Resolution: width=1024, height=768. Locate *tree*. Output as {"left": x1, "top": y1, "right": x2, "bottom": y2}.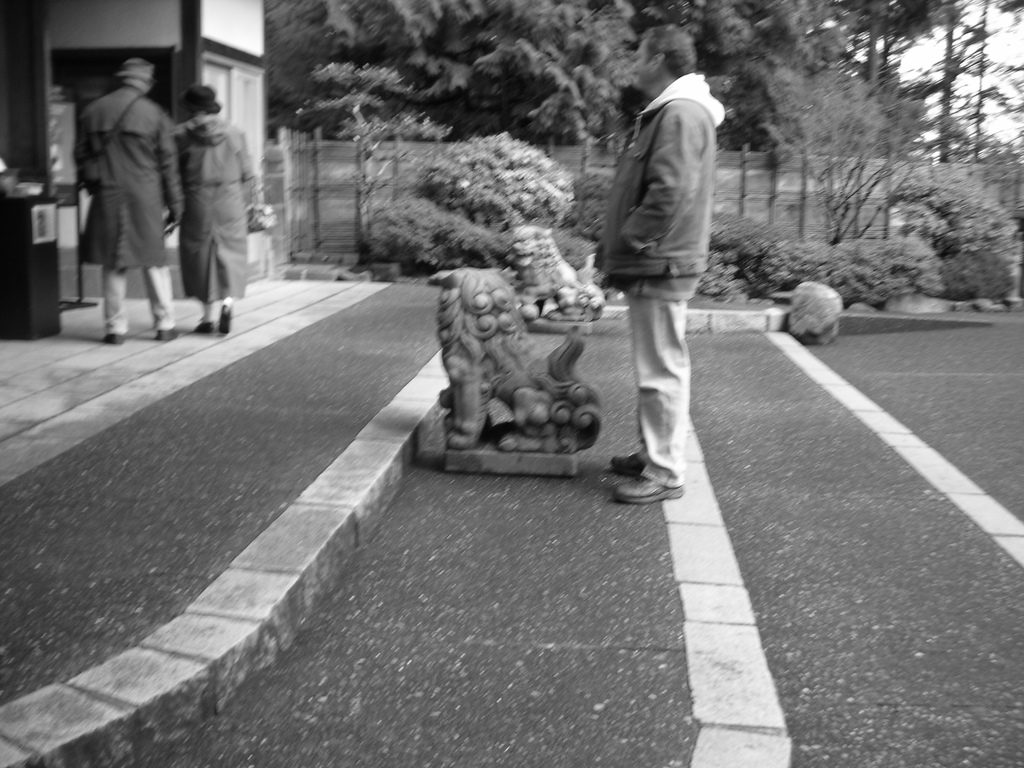
{"left": 296, "top": 50, "right": 460, "bottom": 267}.
